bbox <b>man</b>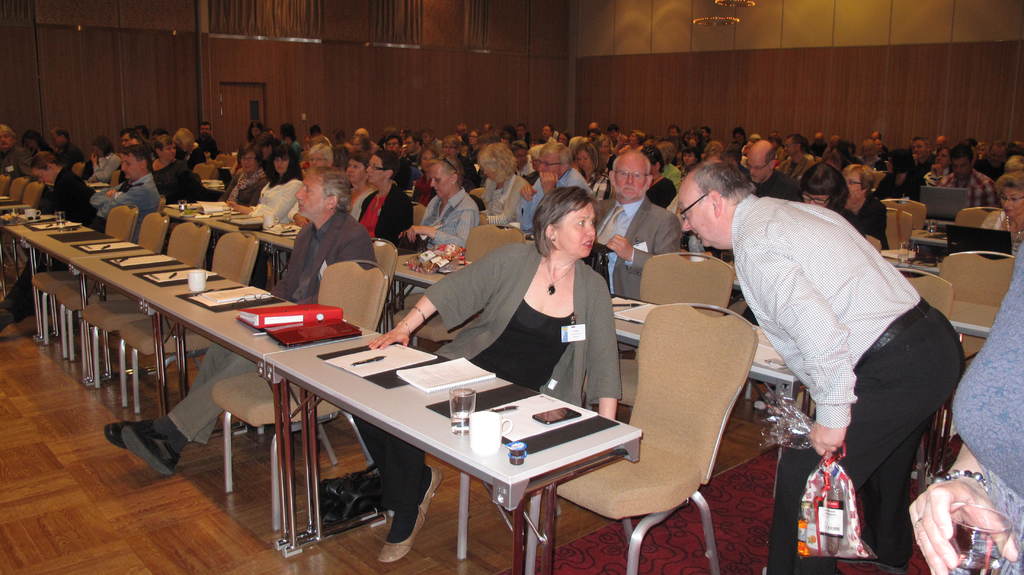
[left=0, top=120, right=26, bottom=180]
